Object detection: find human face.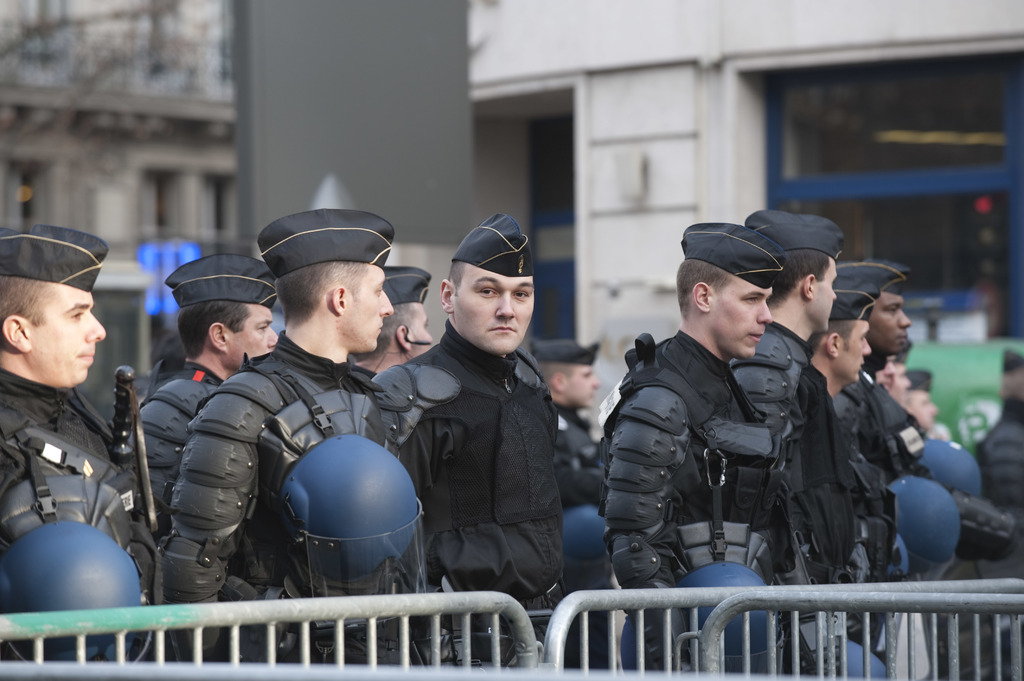
[804, 256, 837, 335].
